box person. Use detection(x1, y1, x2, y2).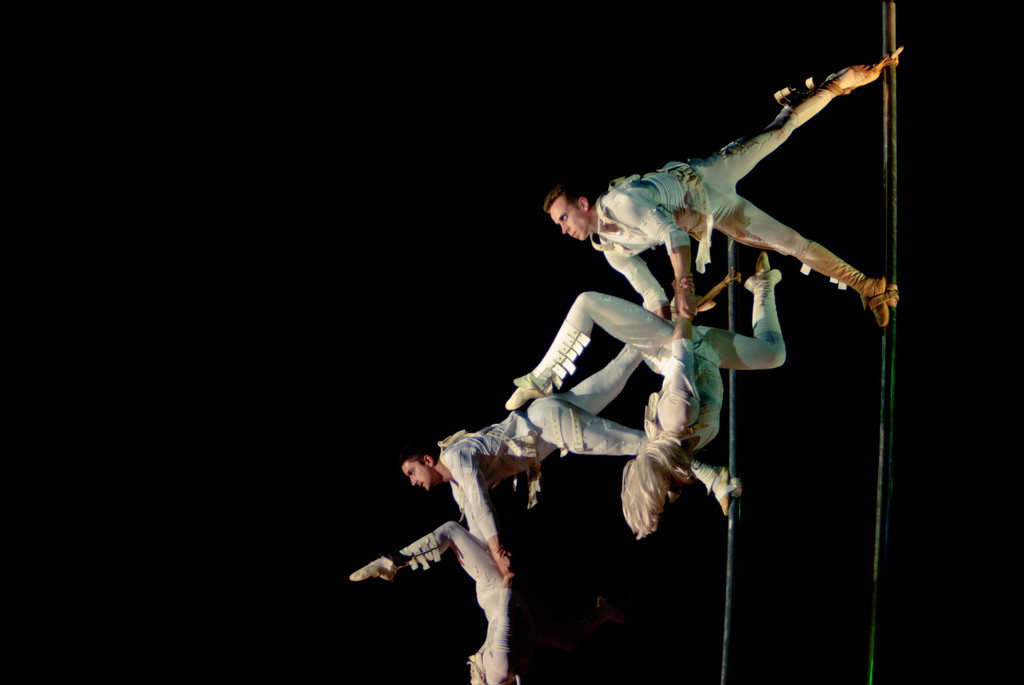
detection(349, 514, 538, 684).
